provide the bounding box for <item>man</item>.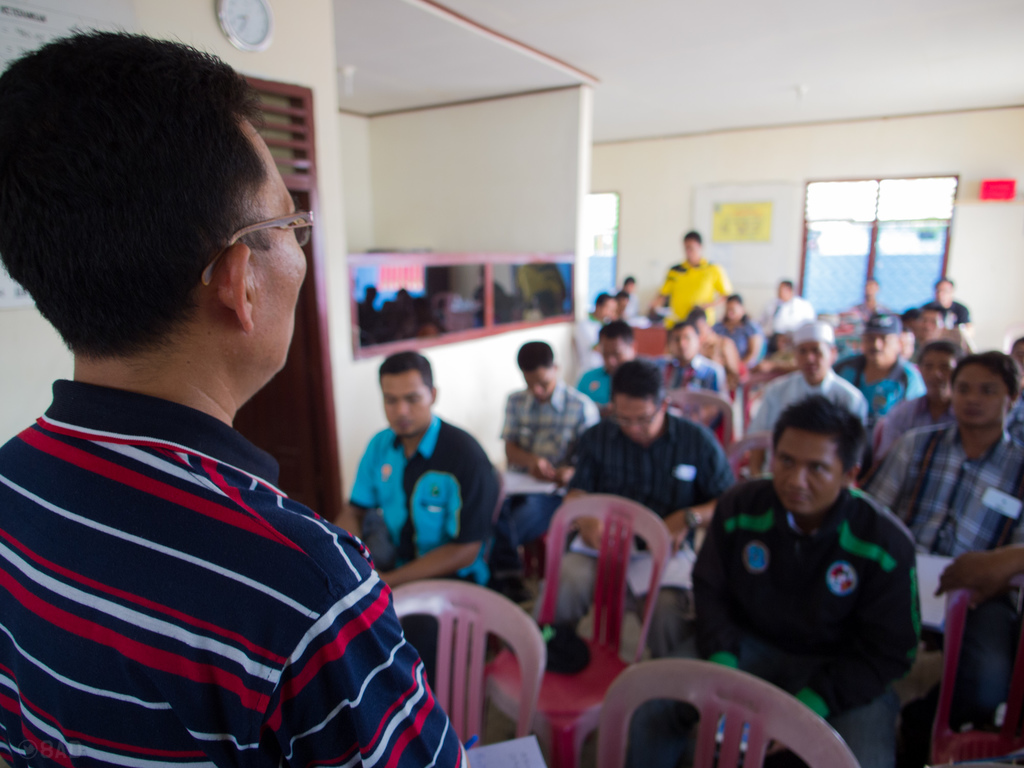
[655, 227, 726, 325].
